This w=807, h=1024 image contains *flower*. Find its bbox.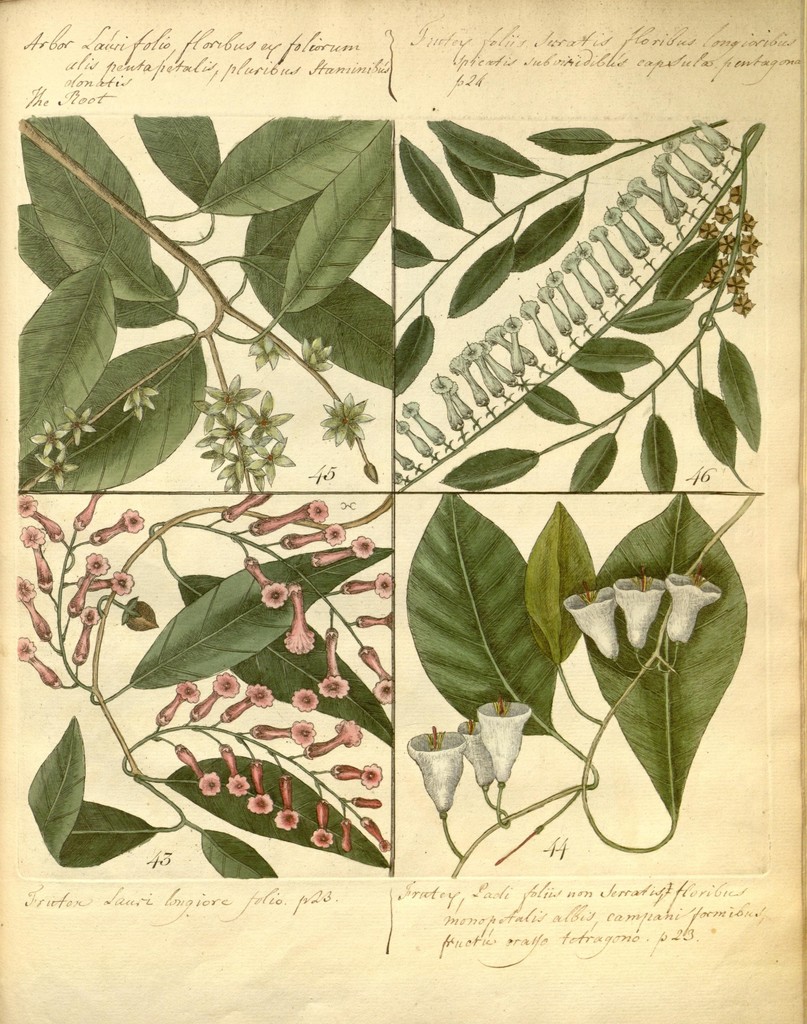
l=68, t=603, r=98, b=662.
